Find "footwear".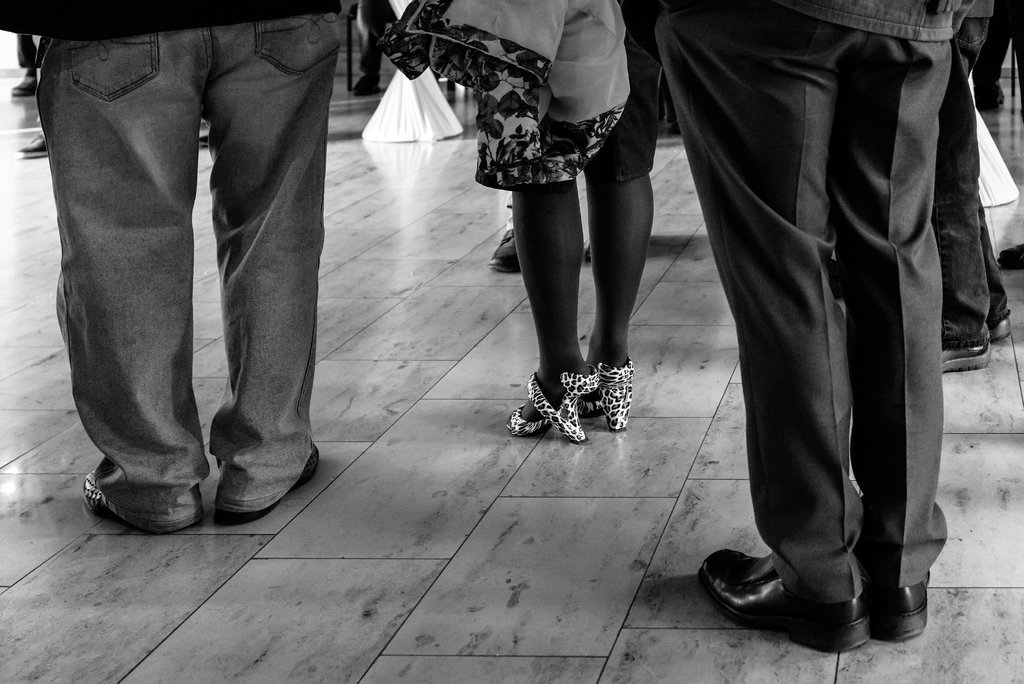
region(938, 347, 990, 373).
